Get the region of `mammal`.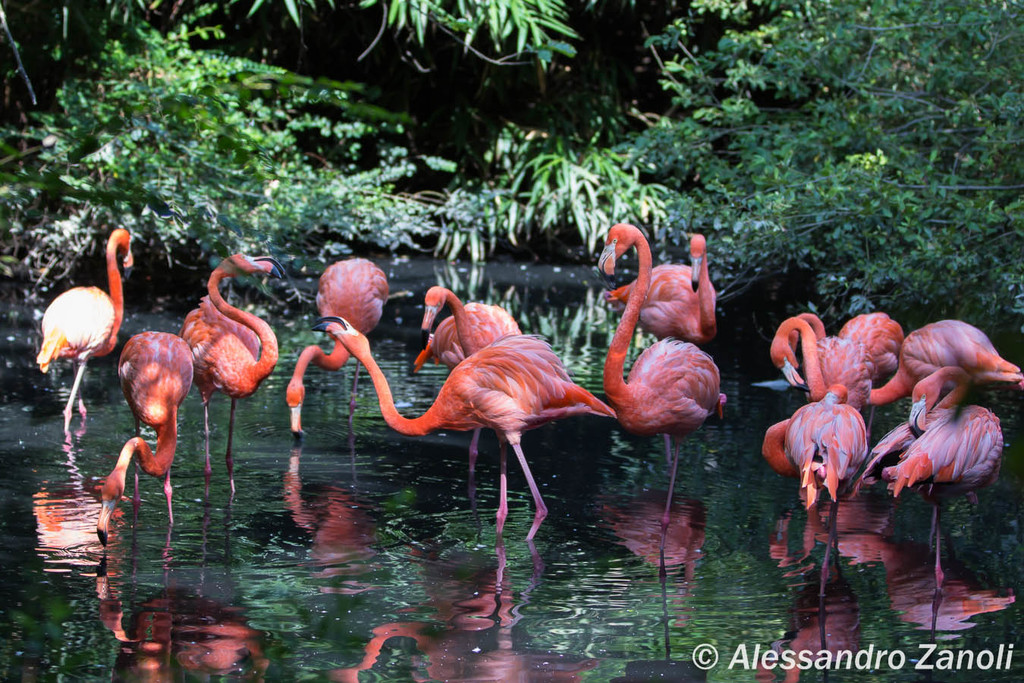
bbox=(298, 312, 665, 574).
